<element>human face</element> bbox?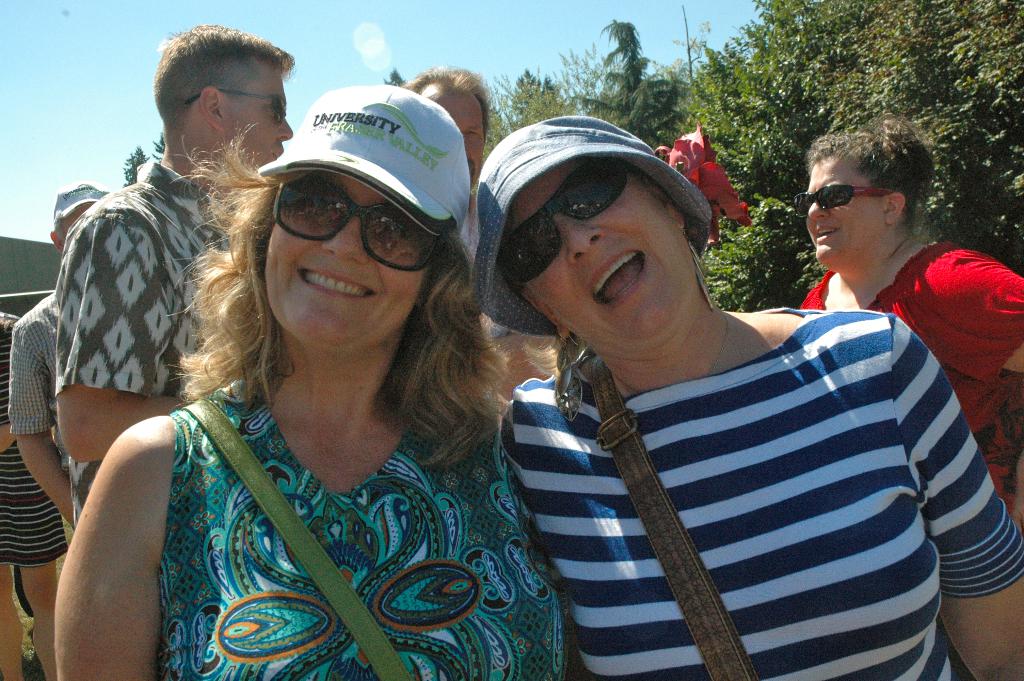
{"x1": 266, "y1": 172, "x2": 428, "y2": 350}
